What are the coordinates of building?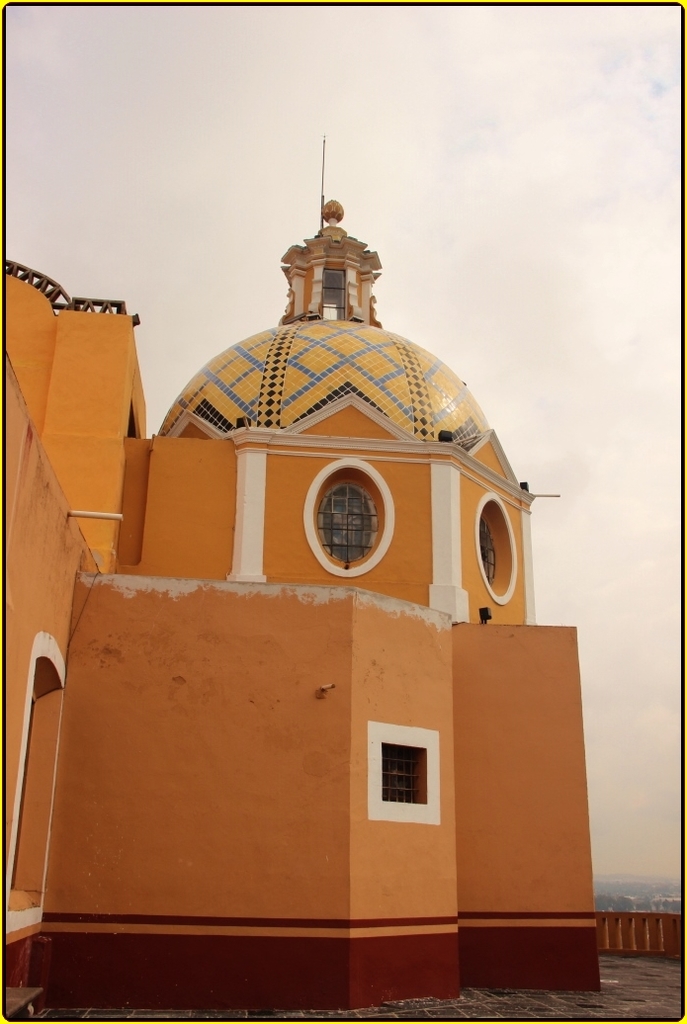
x1=0 y1=143 x2=601 y2=1019.
